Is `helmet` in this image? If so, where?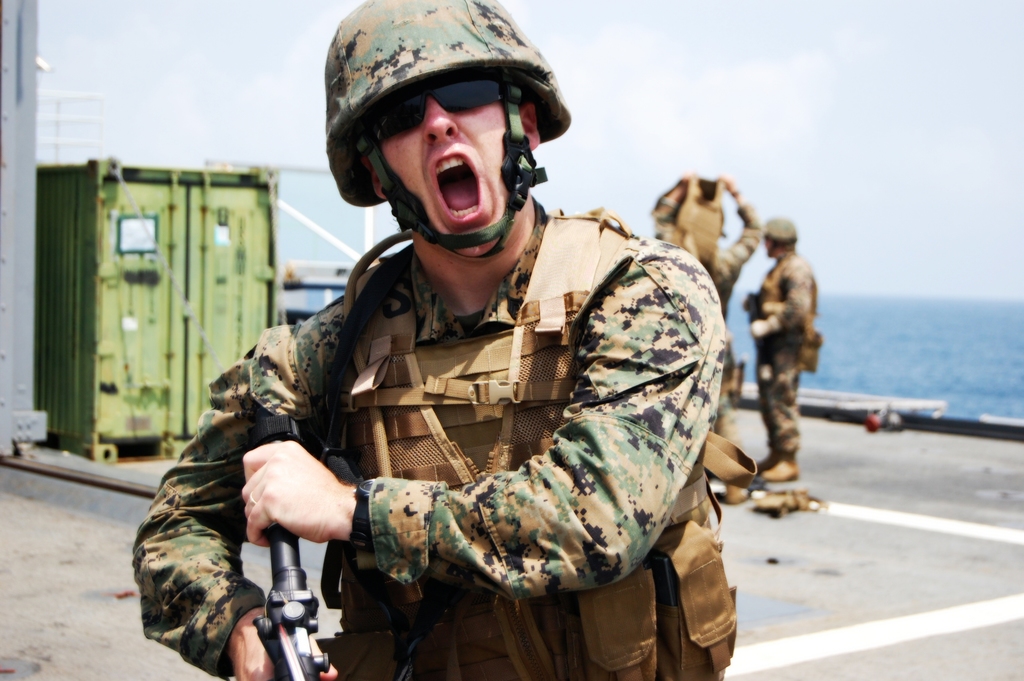
Yes, at <bbox>762, 217, 802, 258</bbox>.
